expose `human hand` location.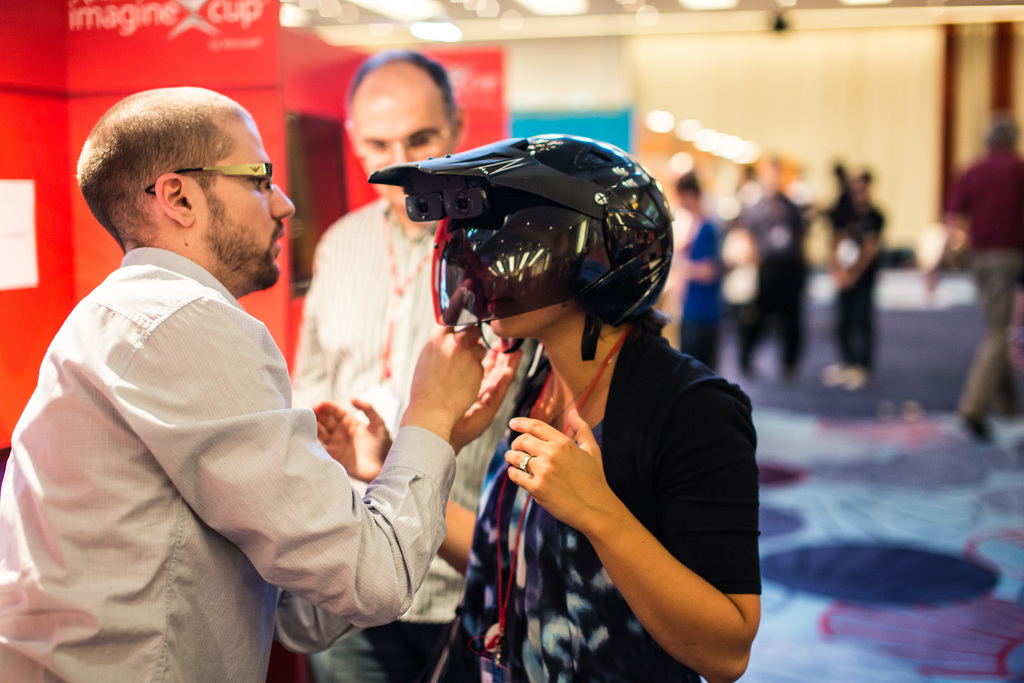
Exposed at box(405, 324, 489, 422).
